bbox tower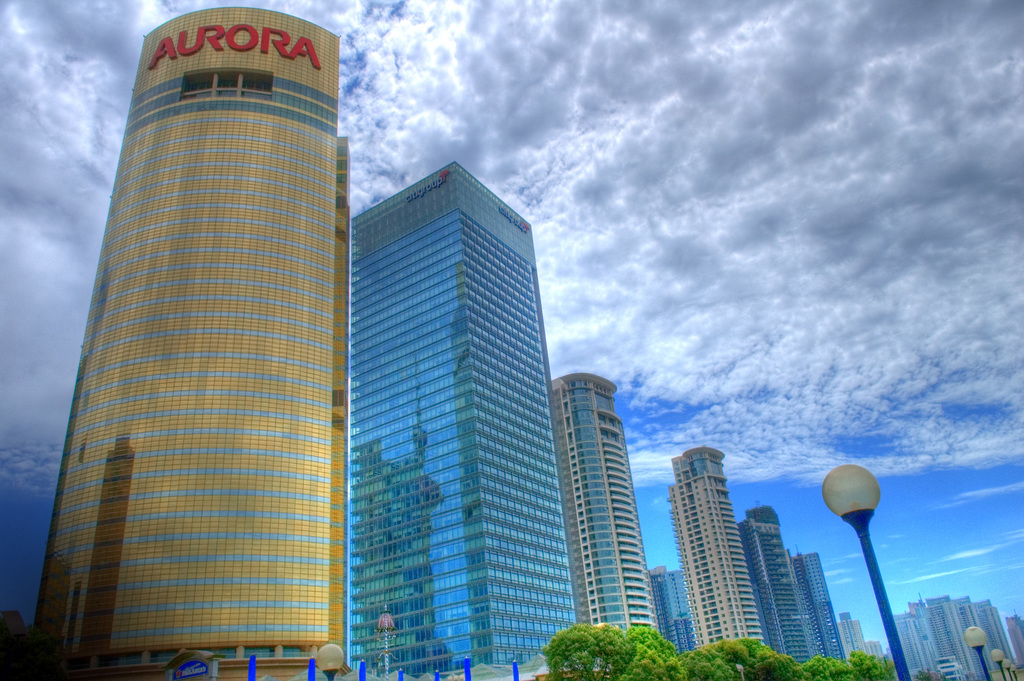
(left=659, top=439, right=762, bottom=661)
